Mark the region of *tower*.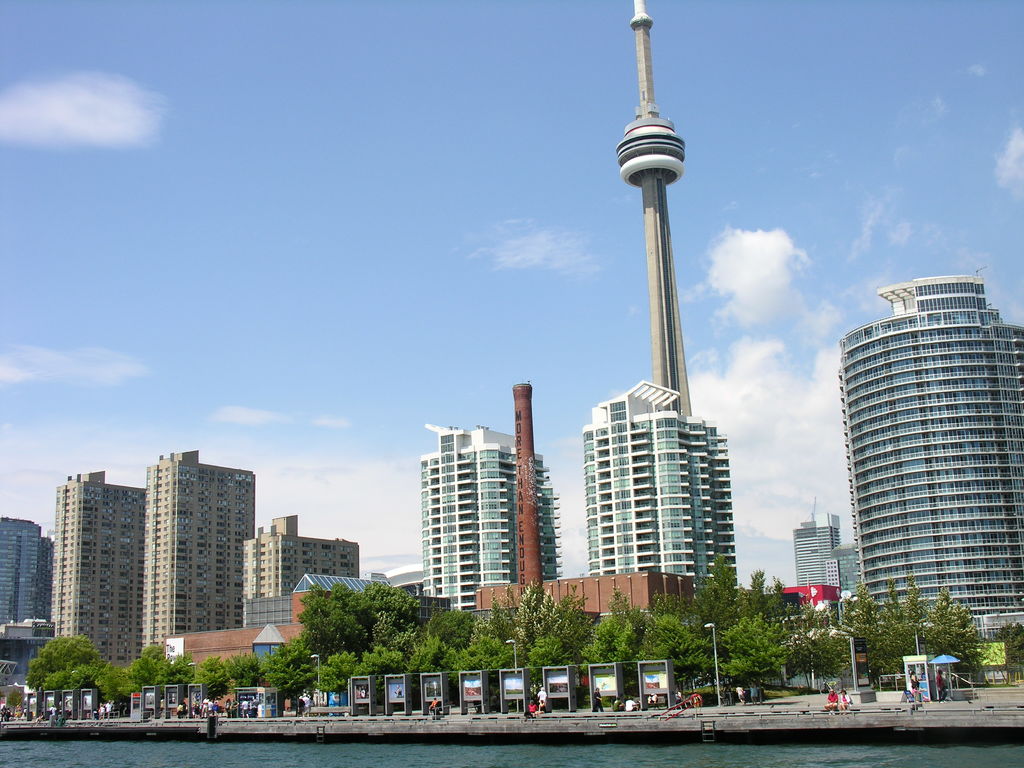
Region: detection(794, 514, 834, 601).
